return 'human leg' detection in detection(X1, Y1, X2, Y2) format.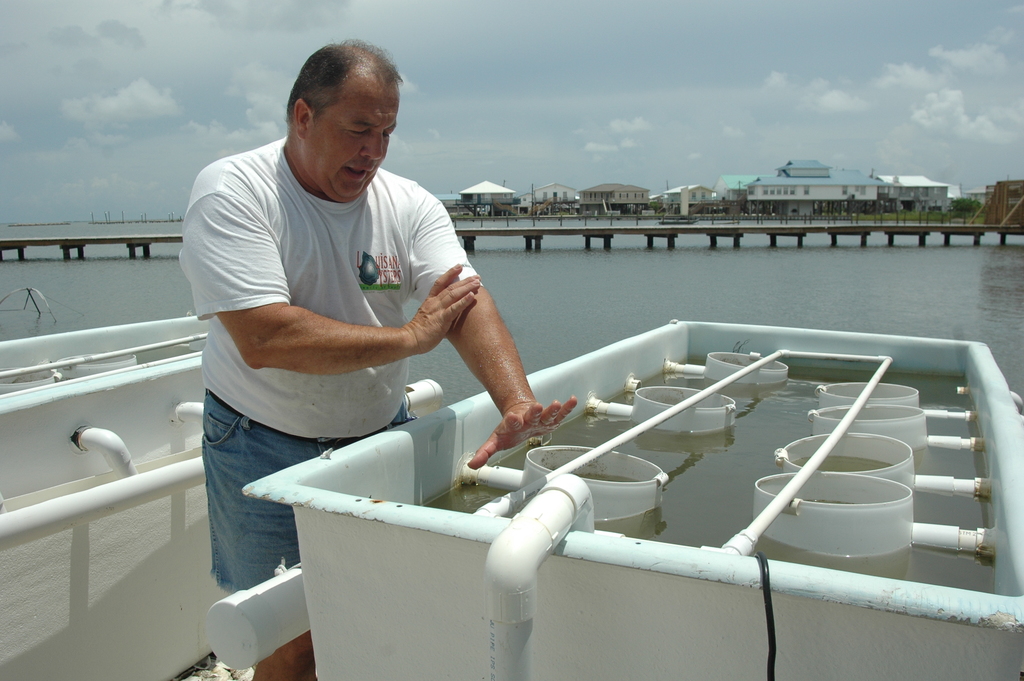
detection(202, 406, 317, 680).
